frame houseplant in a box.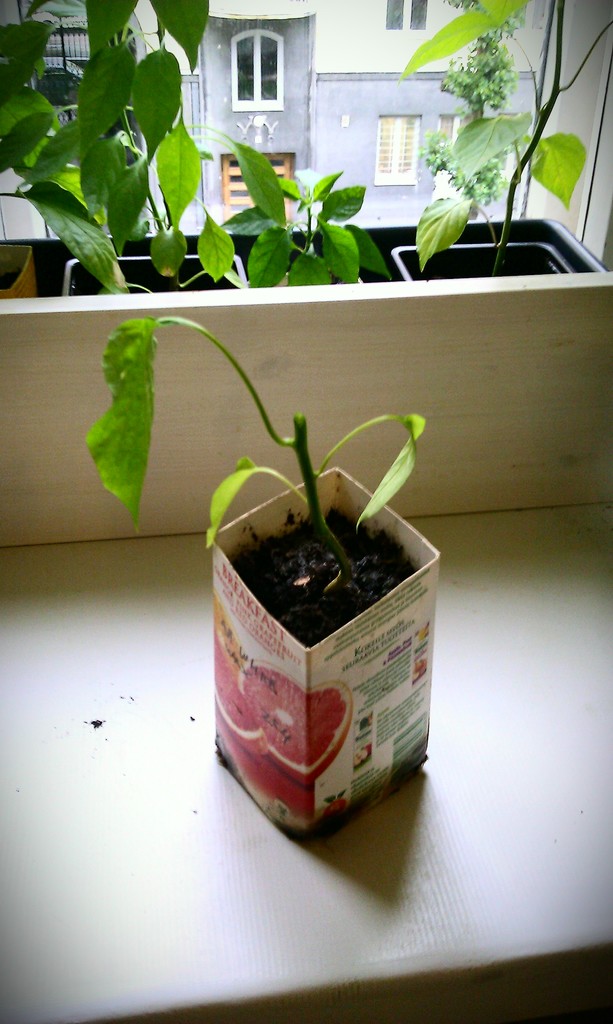
(x1=395, y1=0, x2=612, y2=277).
